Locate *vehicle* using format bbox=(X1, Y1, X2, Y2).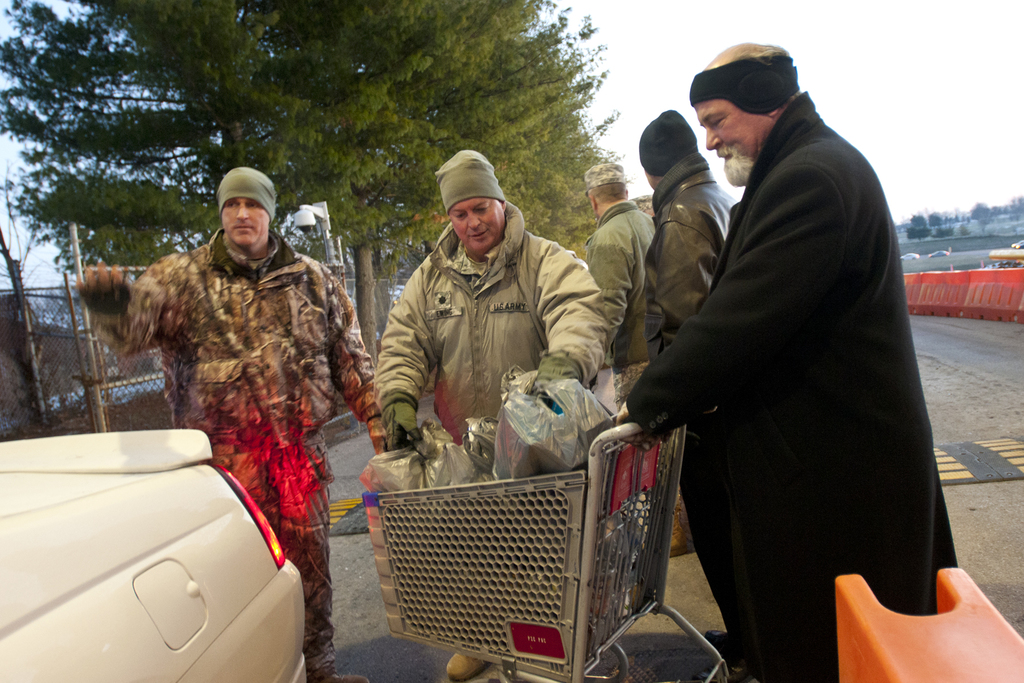
bbox=(18, 411, 306, 677).
